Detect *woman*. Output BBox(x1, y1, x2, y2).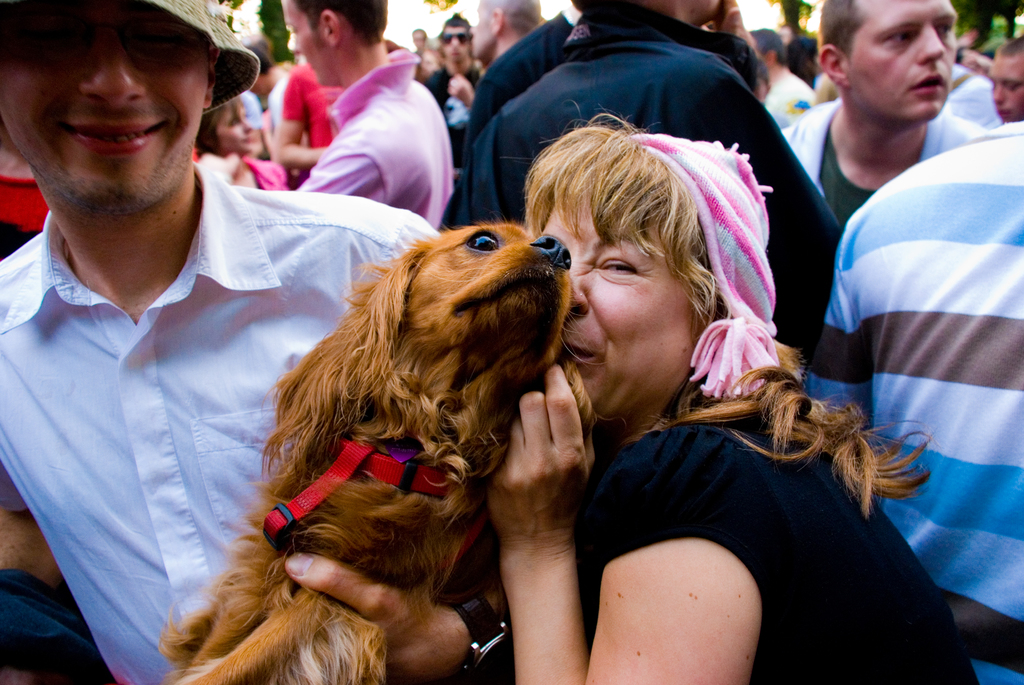
BBox(412, 47, 444, 82).
